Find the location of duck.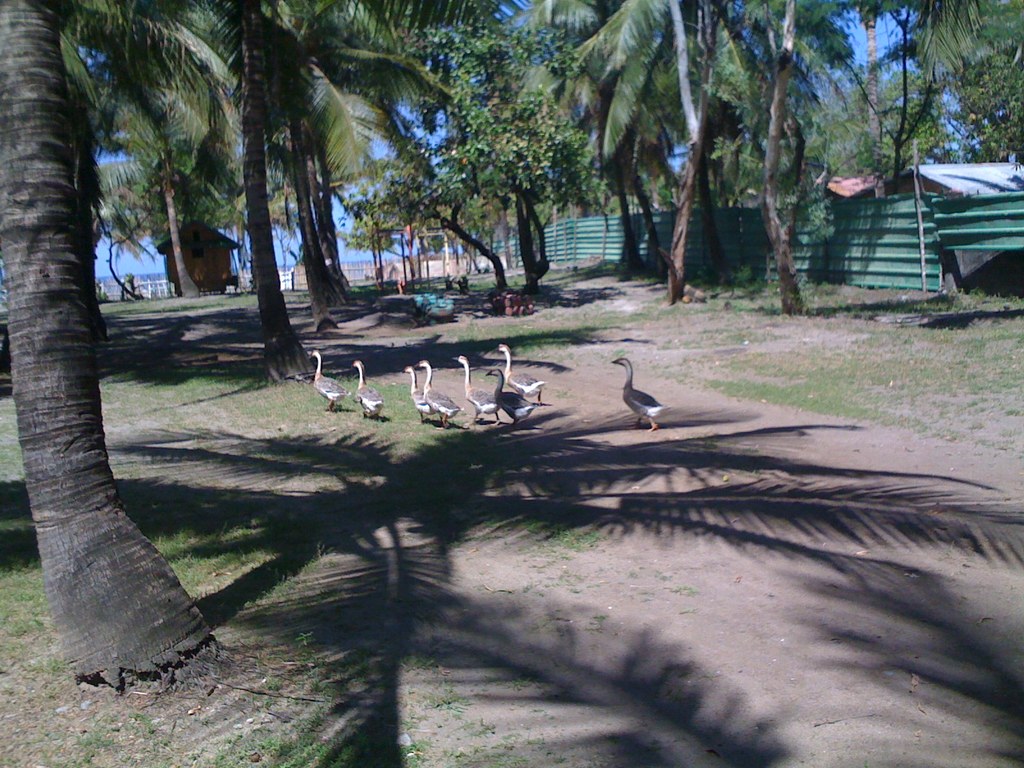
Location: 453 355 502 423.
